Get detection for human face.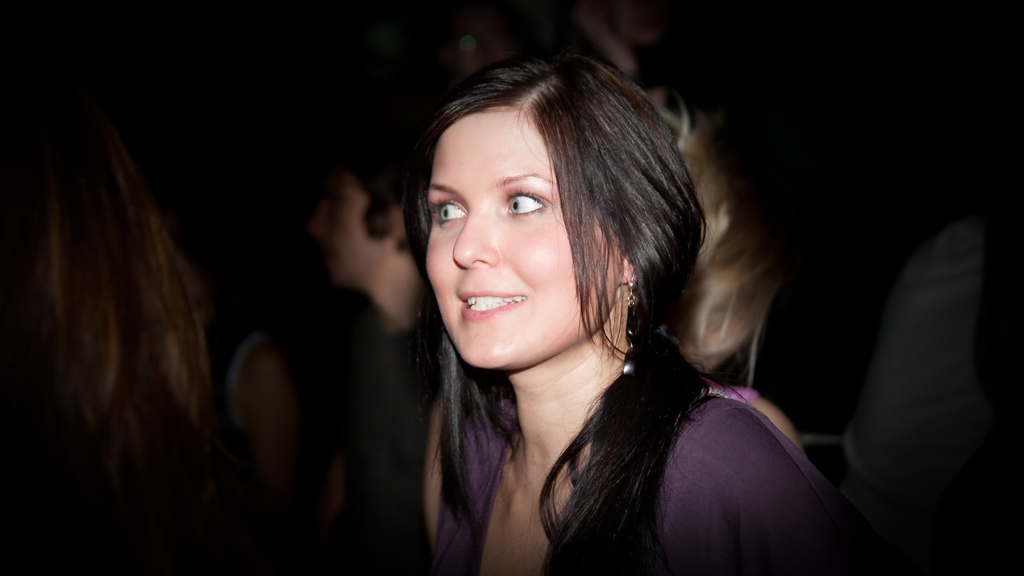
Detection: 320 168 390 282.
